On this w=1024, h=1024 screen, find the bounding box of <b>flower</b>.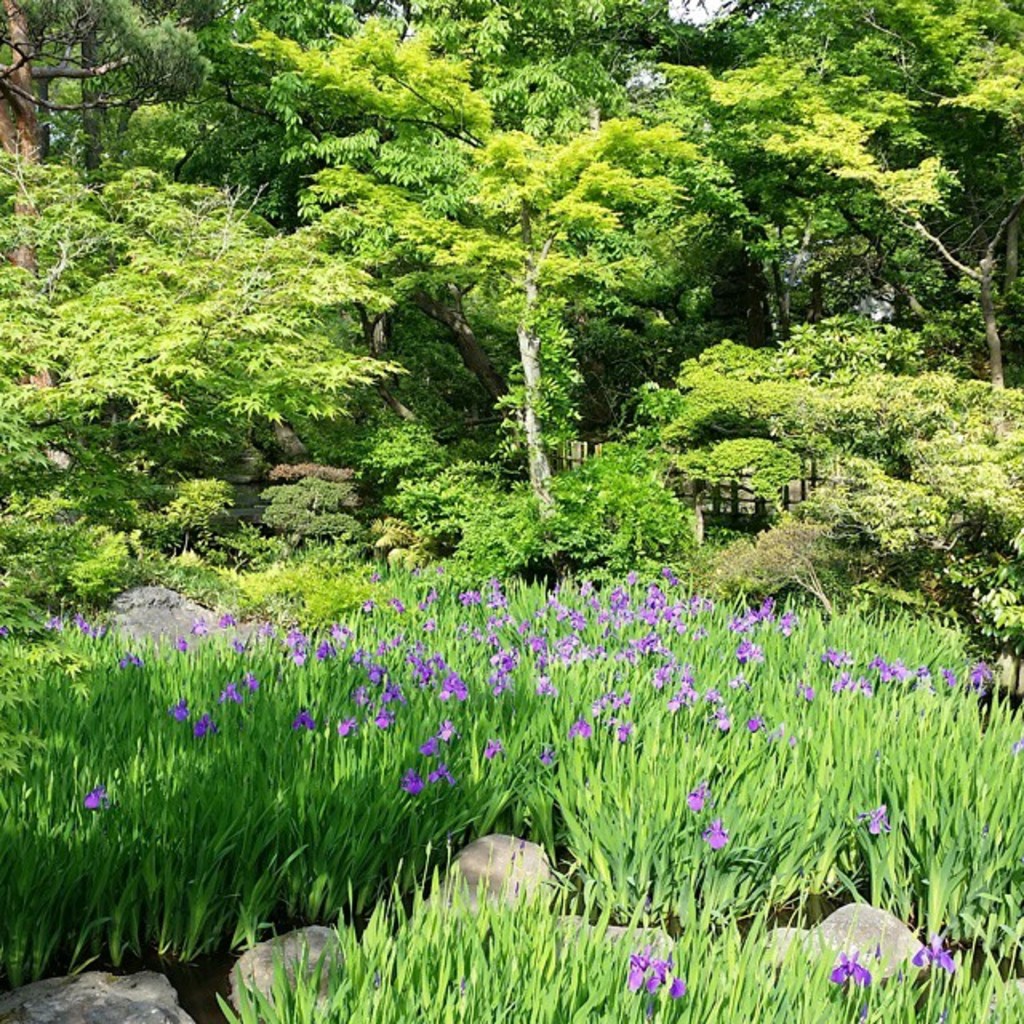
Bounding box: crop(853, 806, 896, 835).
